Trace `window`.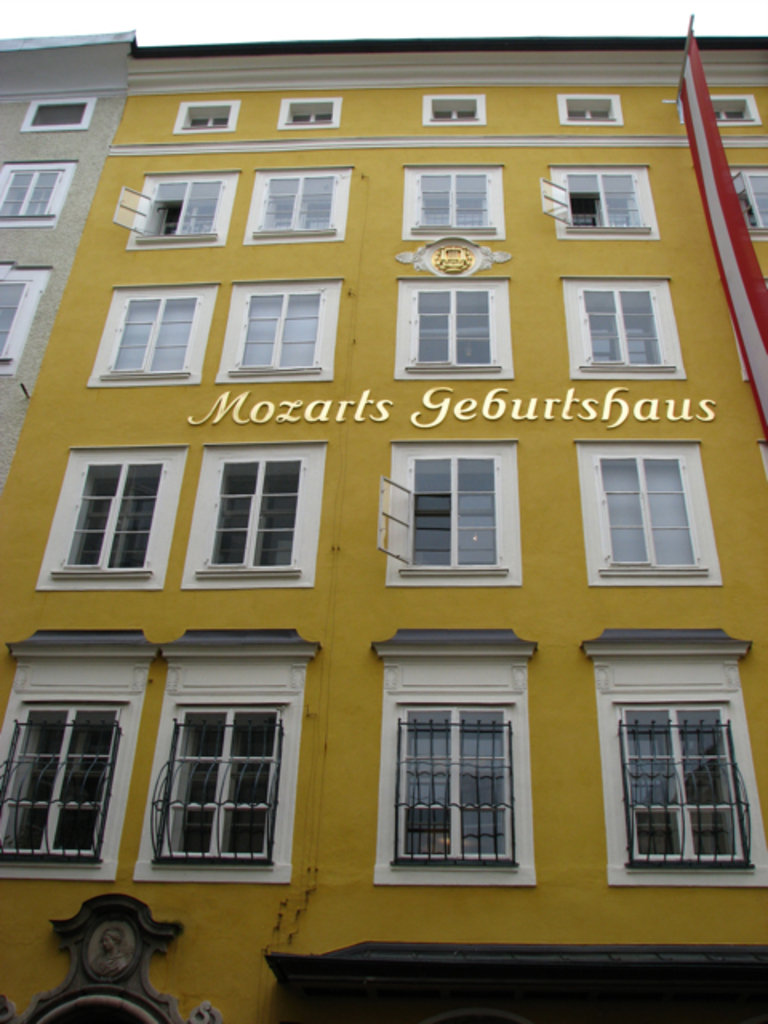
Traced to 0 626 158 875.
